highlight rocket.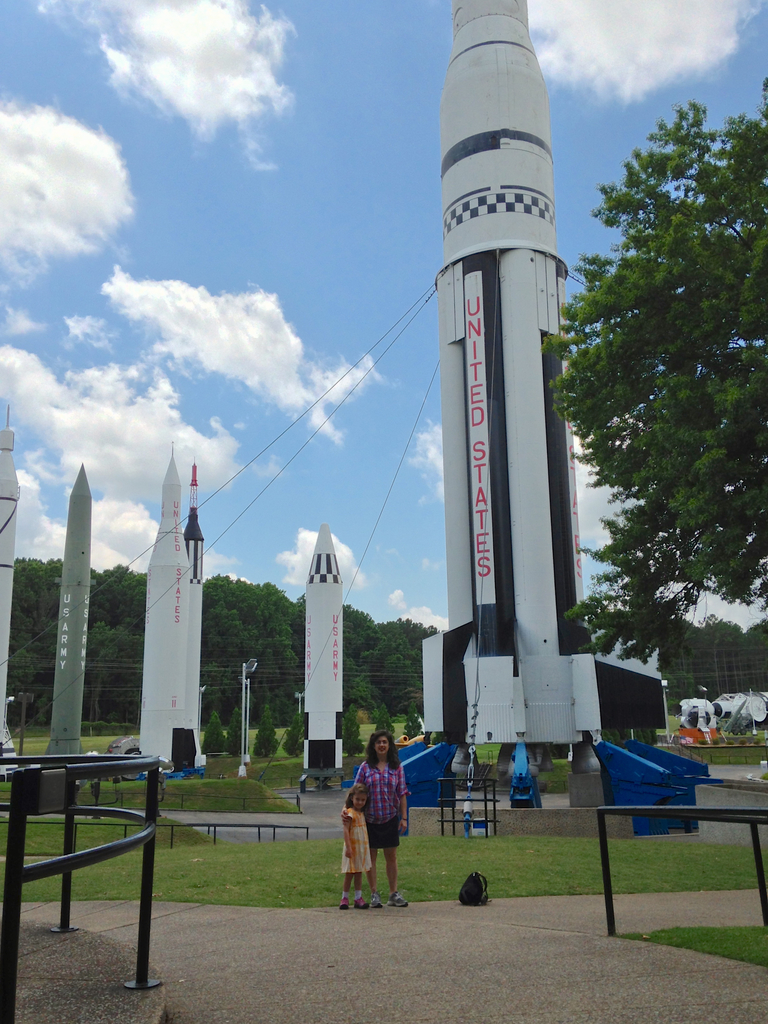
Highlighted region: bbox=(302, 526, 344, 771).
